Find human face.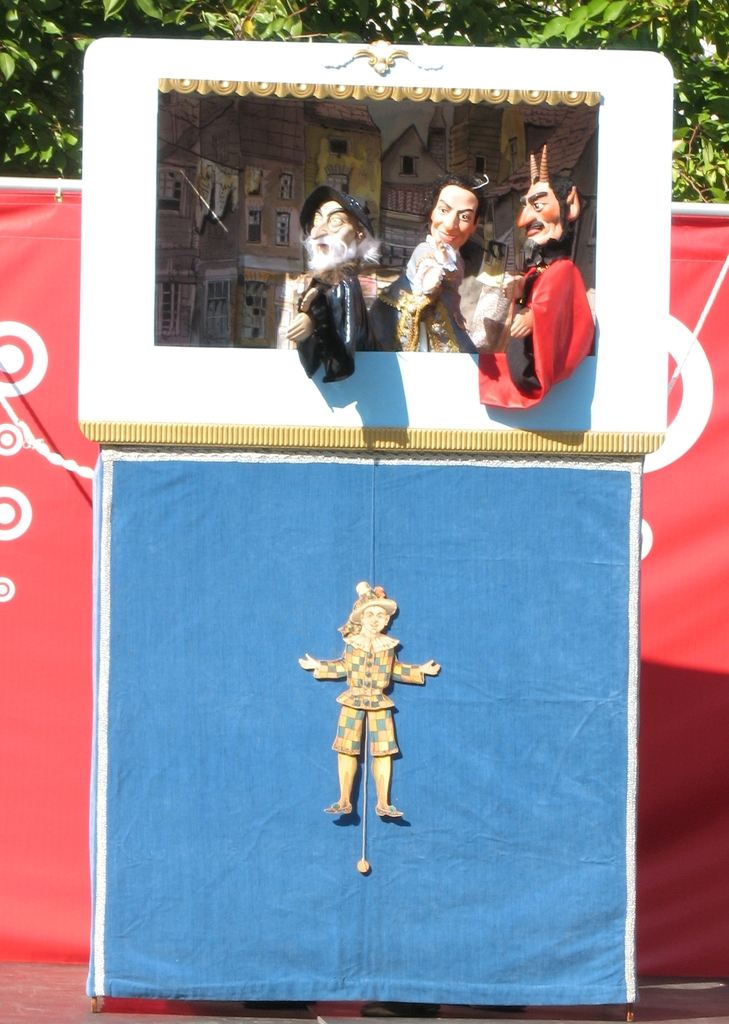
[x1=514, y1=182, x2=570, y2=249].
